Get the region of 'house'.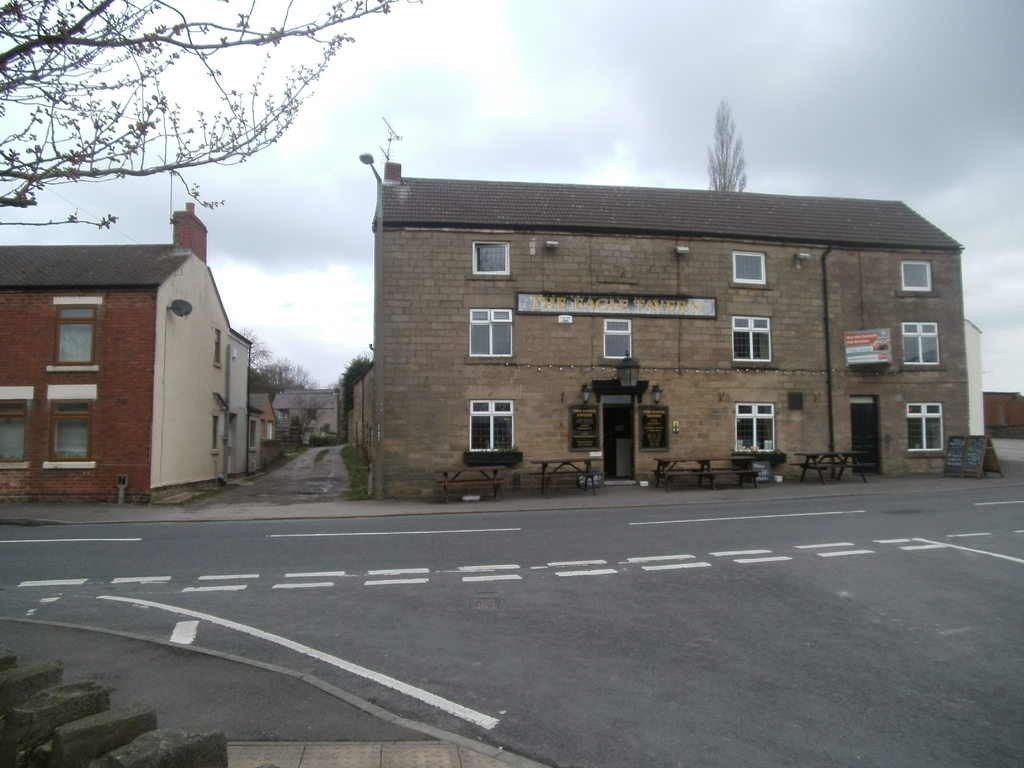
x1=364, y1=119, x2=975, y2=497.
